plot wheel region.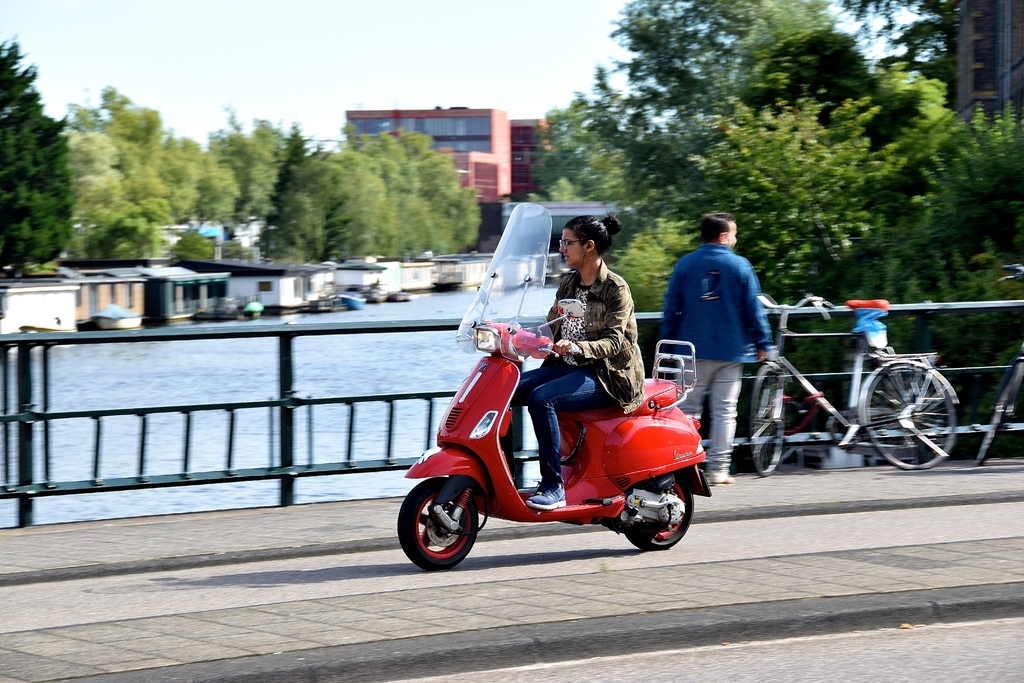
Plotted at box(750, 361, 786, 477).
